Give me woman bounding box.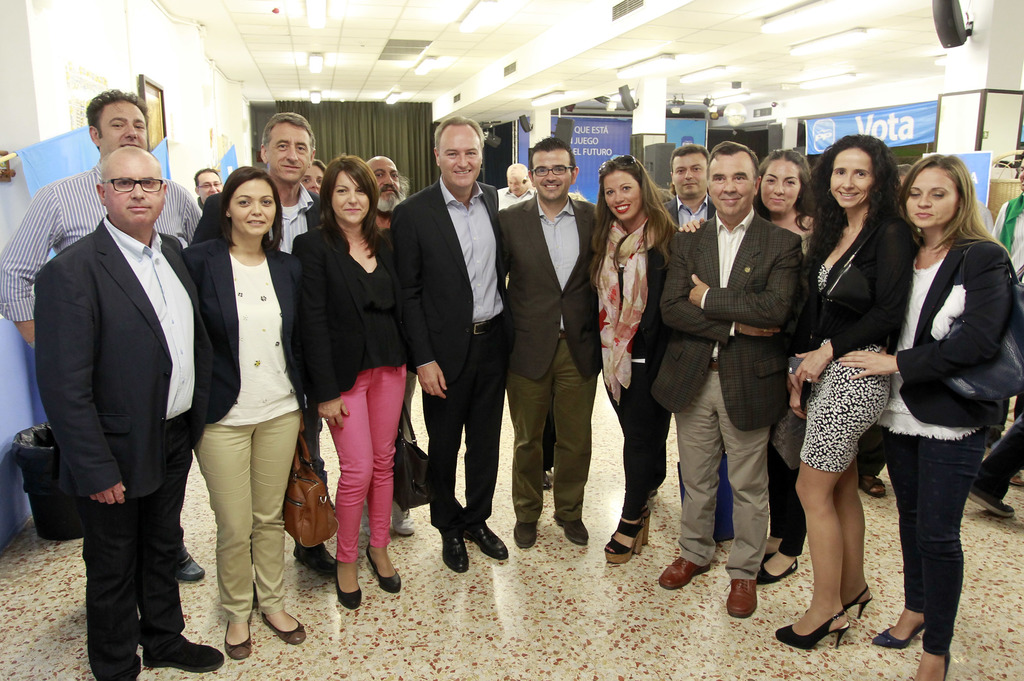
<bbox>830, 145, 1023, 680</bbox>.
